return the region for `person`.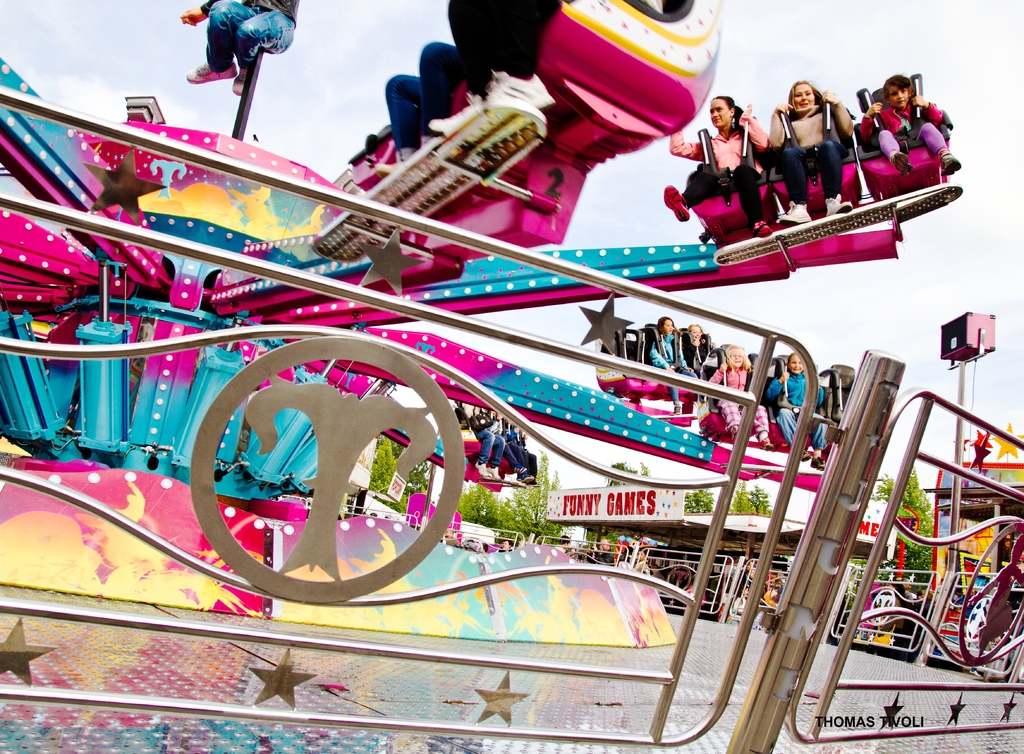
{"left": 998, "top": 533, "right": 1013, "bottom": 574}.
